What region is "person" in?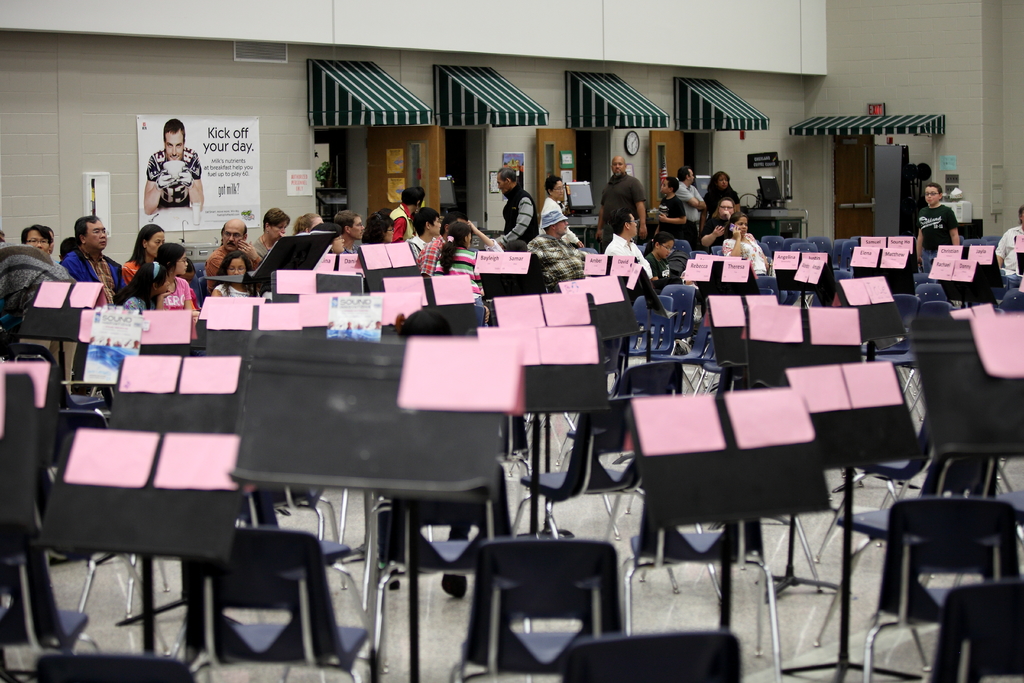
(left=996, top=208, right=1023, bottom=293).
